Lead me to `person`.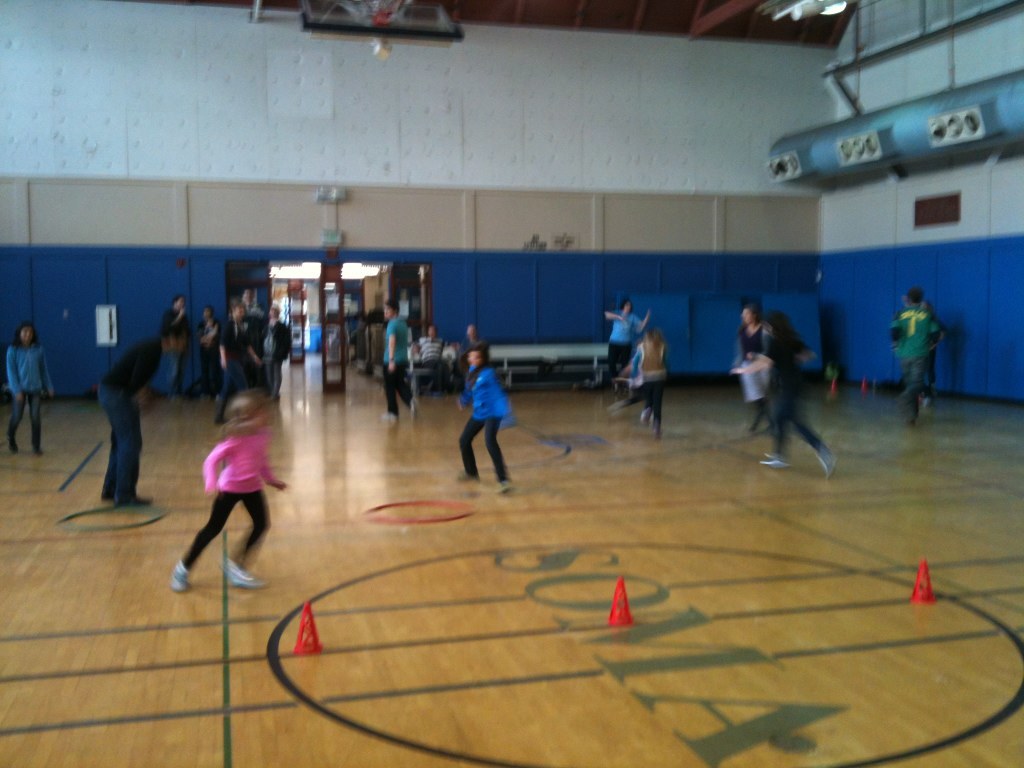
Lead to x1=454 y1=352 x2=522 y2=490.
